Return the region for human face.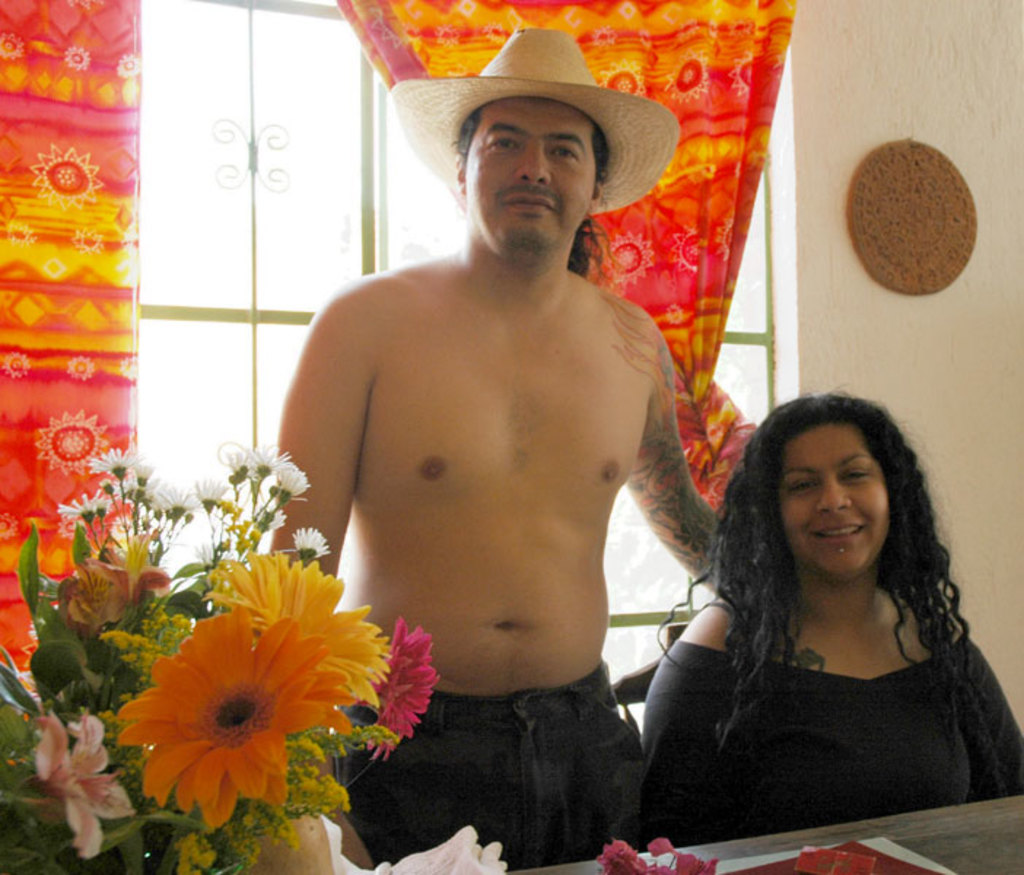
BBox(779, 421, 891, 576).
